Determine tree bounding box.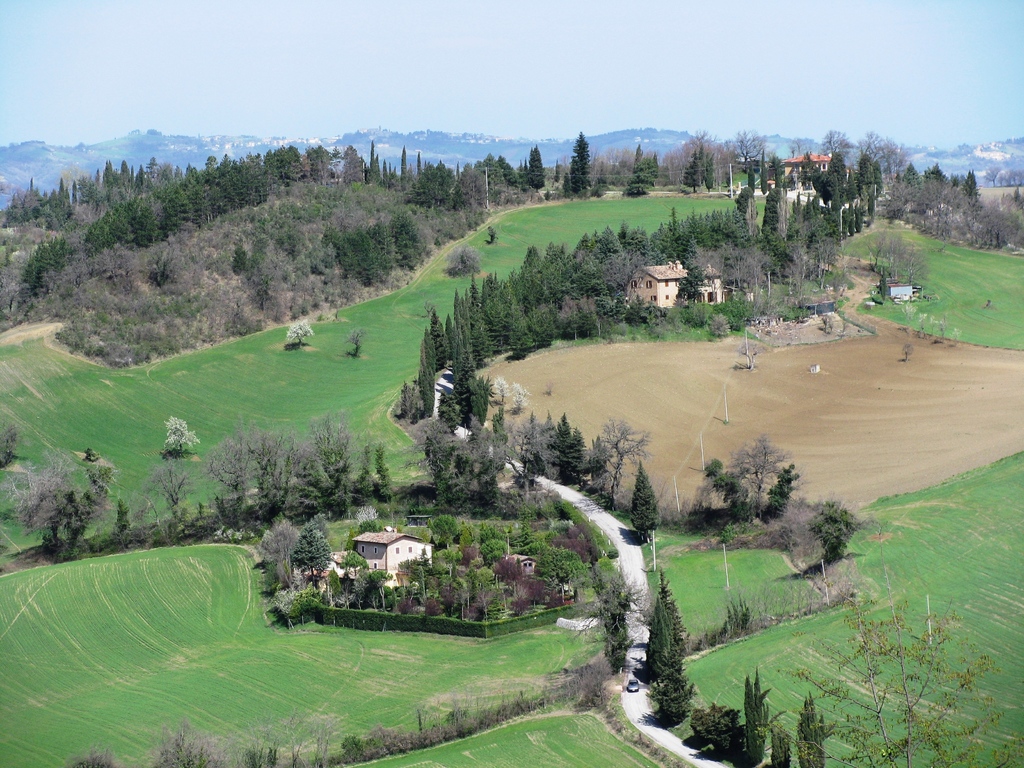
Determined: [left=72, top=178, right=79, bottom=209].
